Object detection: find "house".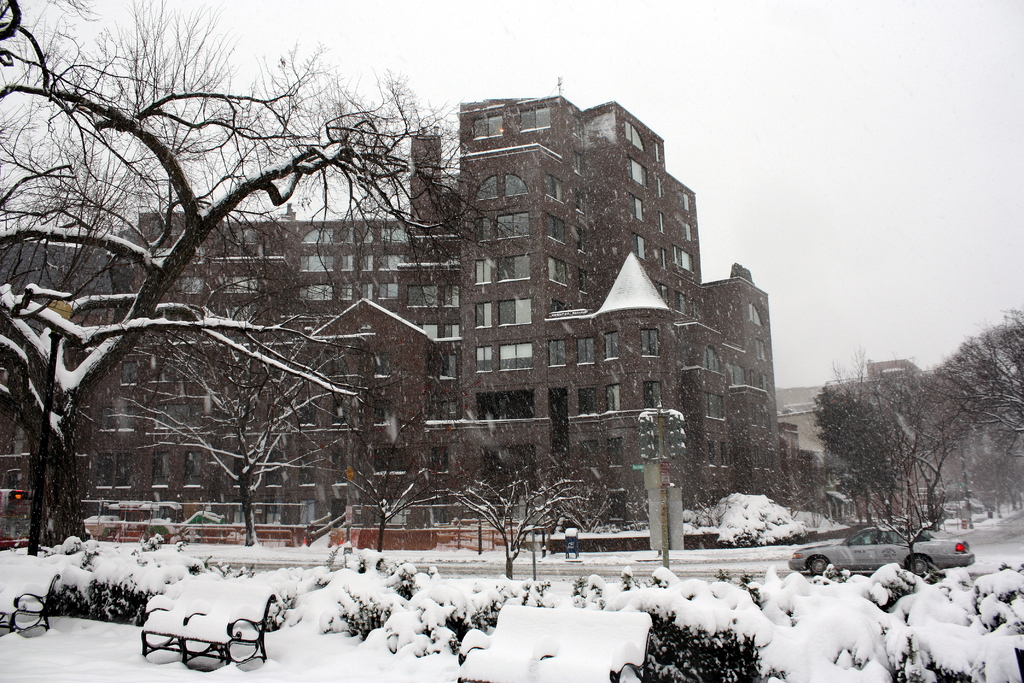
BBox(840, 400, 885, 509).
